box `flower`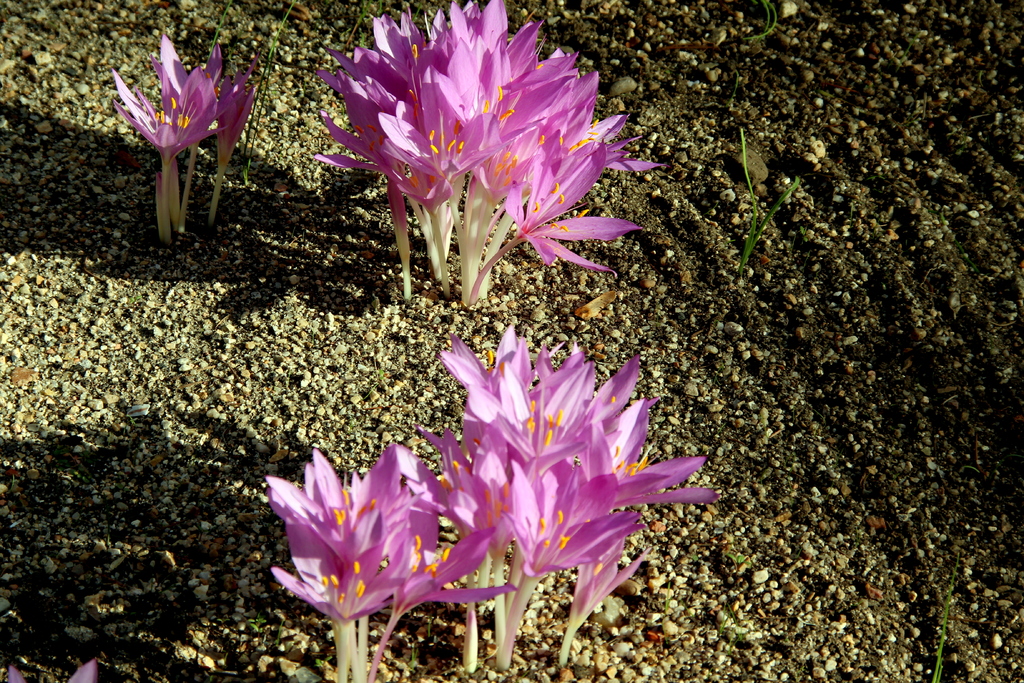
[x1=111, y1=68, x2=228, y2=243]
